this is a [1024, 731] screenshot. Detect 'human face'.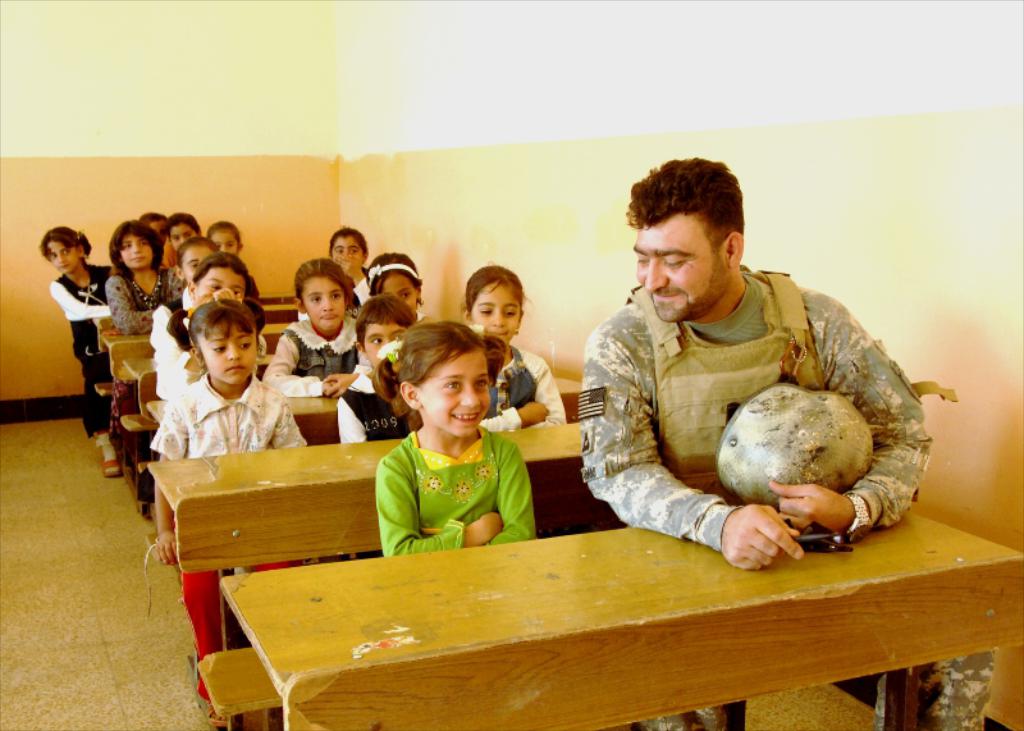
x1=163 y1=225 x2=196 y2=252.
